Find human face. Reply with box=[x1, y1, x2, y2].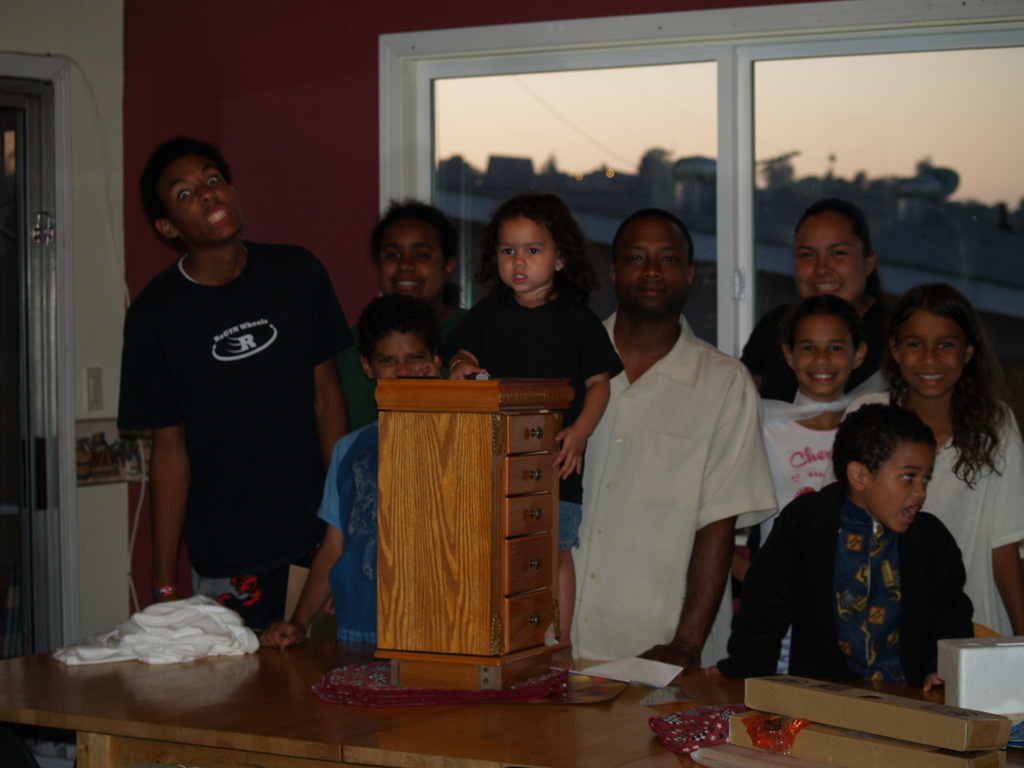
box=[494, 215, 554, 295].
